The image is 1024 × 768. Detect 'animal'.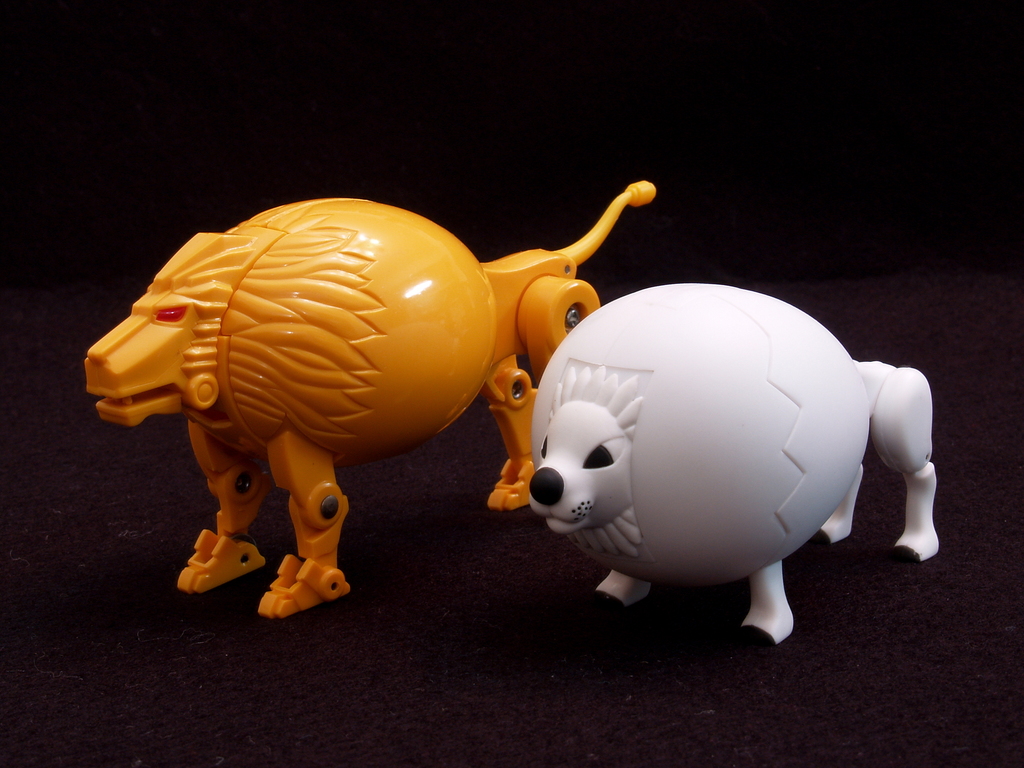
Detection: bbox=[81, 180, 657, 618].
